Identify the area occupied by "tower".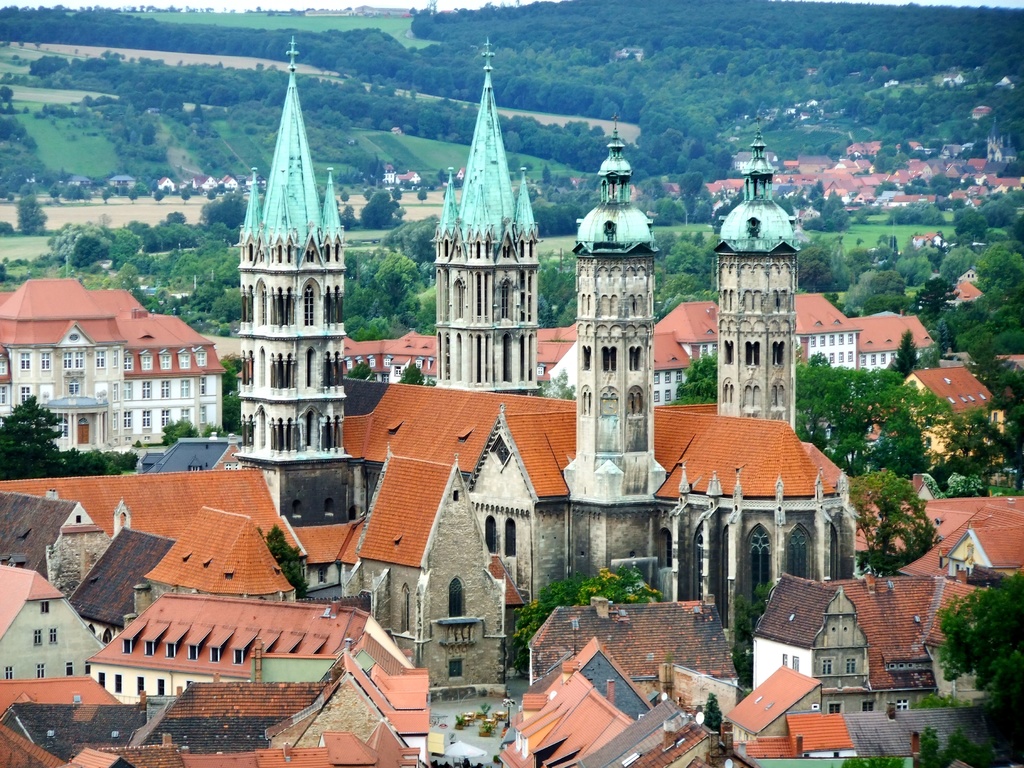
Area: [205, 39, 858, 701].
